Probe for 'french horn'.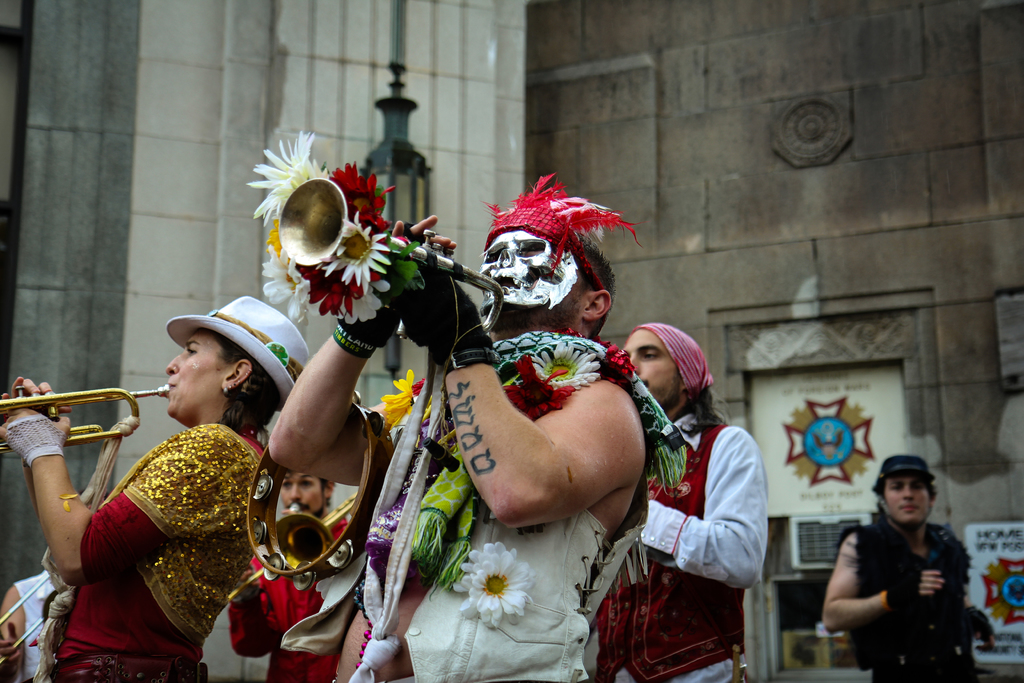
Probe result: (0,567,72,672).
